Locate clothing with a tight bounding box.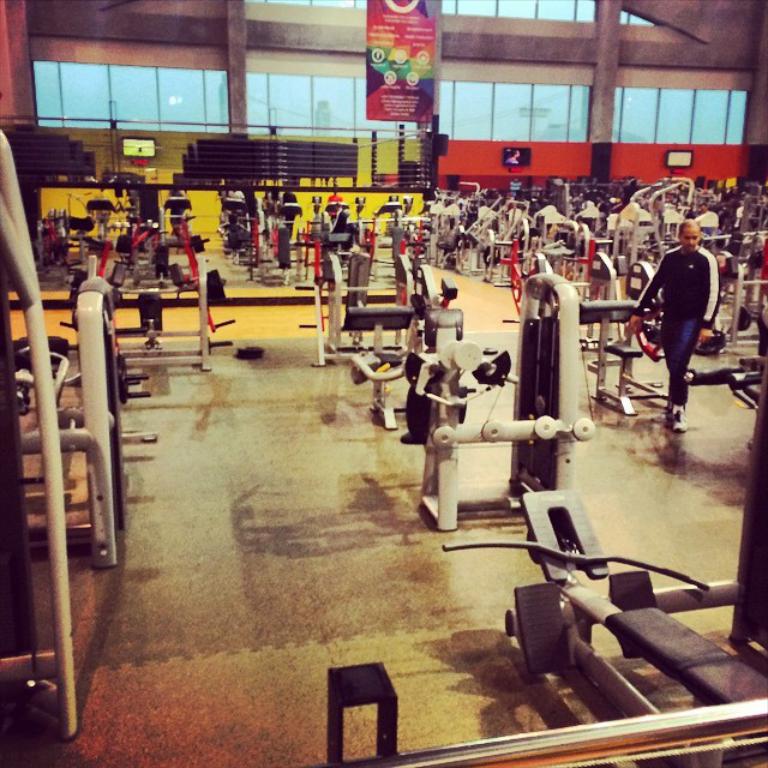
BBox(634, 245, 718, 402).
